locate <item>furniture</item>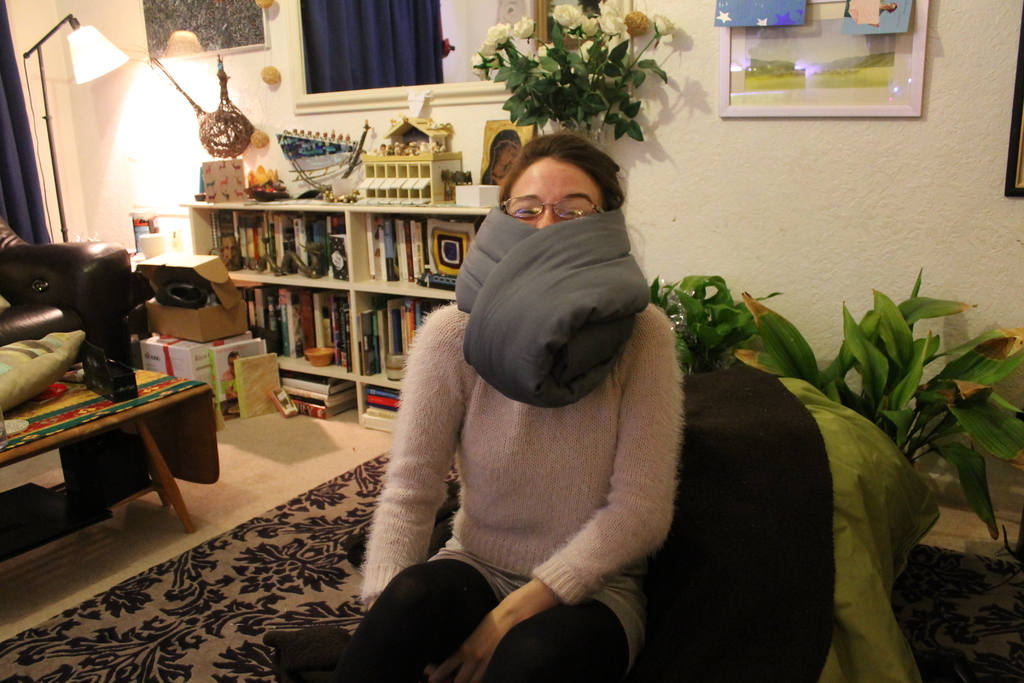
<region>620, 364, 835, 682</region>
